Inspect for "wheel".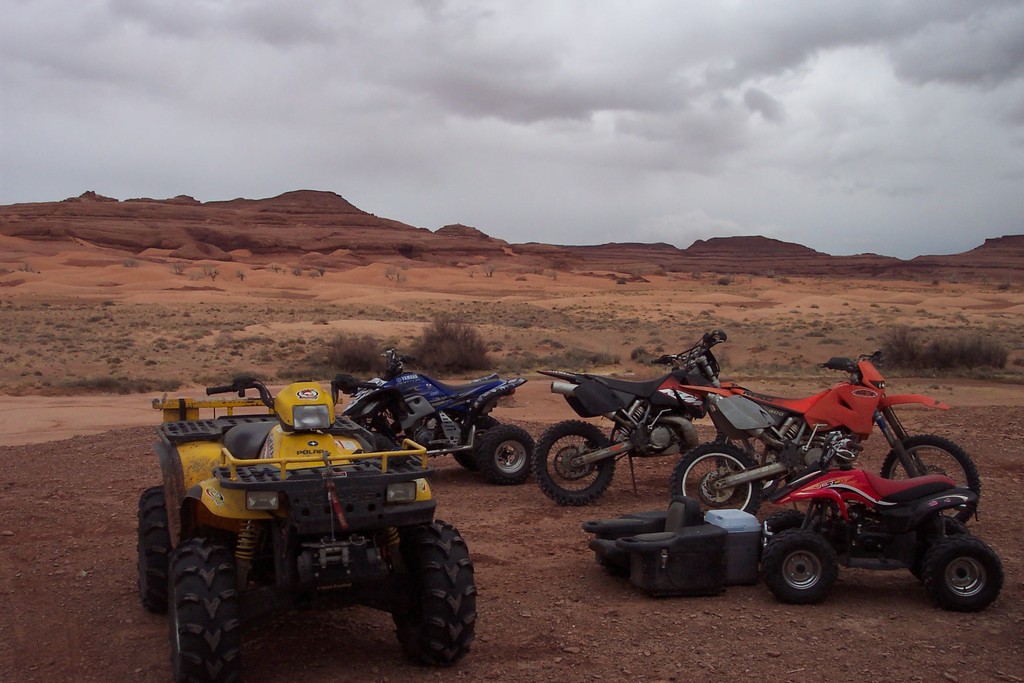
Inspection: [373, 503, 486, 680].
